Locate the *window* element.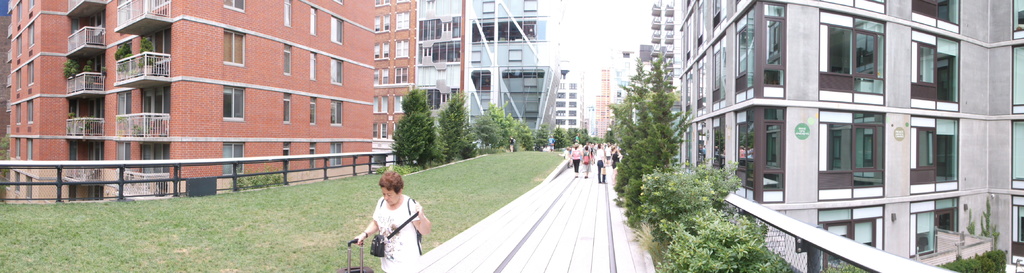
Element bbox: rect(284, 47, 288, 72).
